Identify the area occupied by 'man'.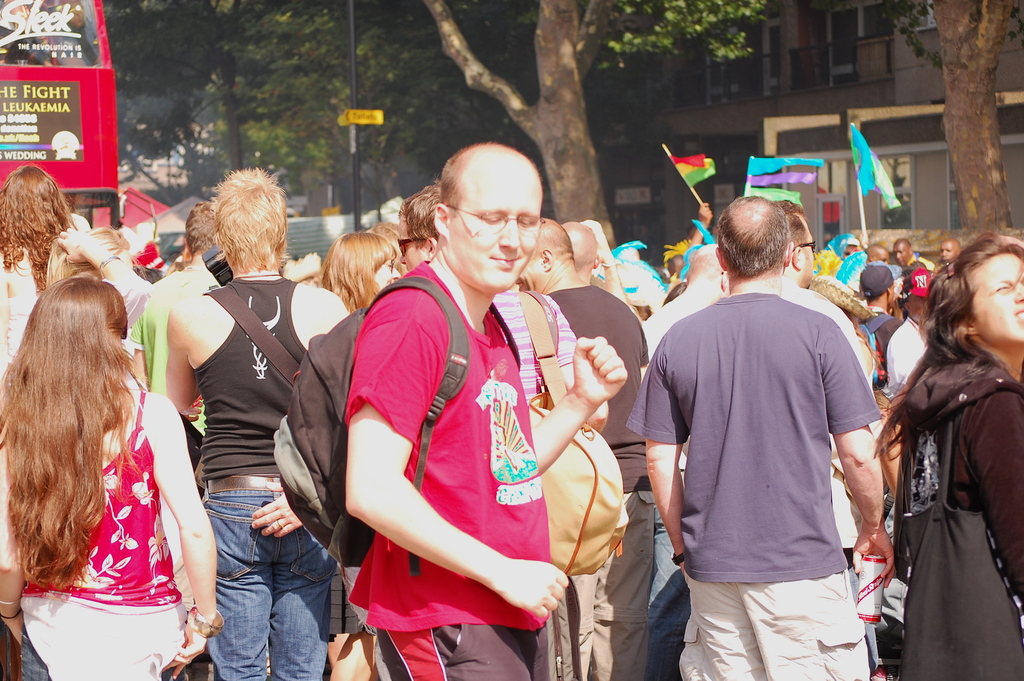
Area: {"x1": 838, "y1": 238, "x2": 870, "y2": 300}.
